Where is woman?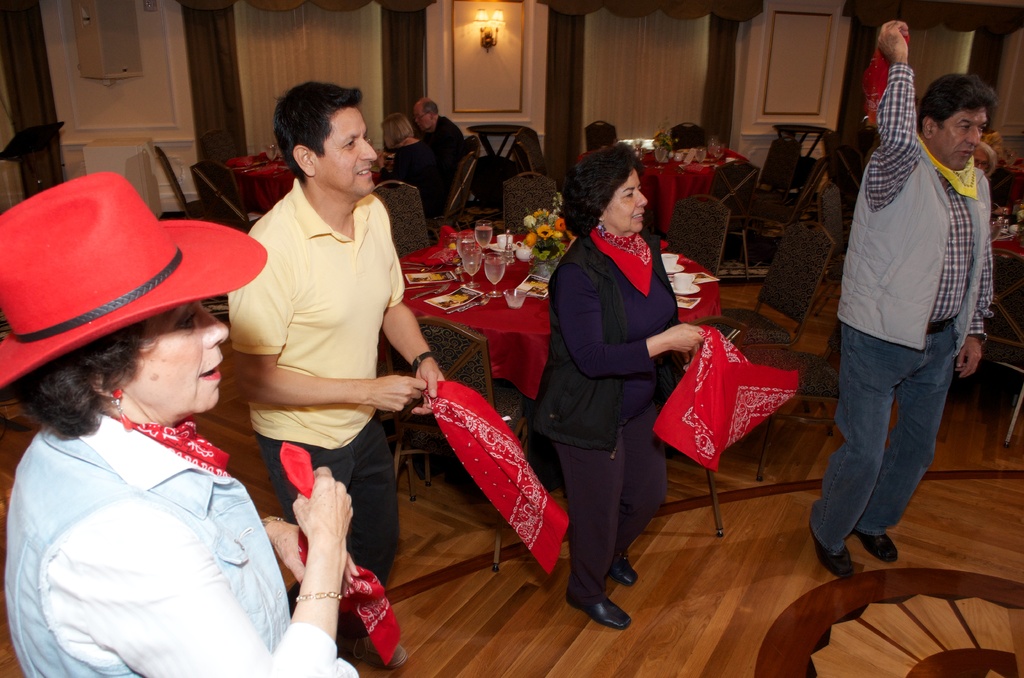
[0, 168, 354, 677].
